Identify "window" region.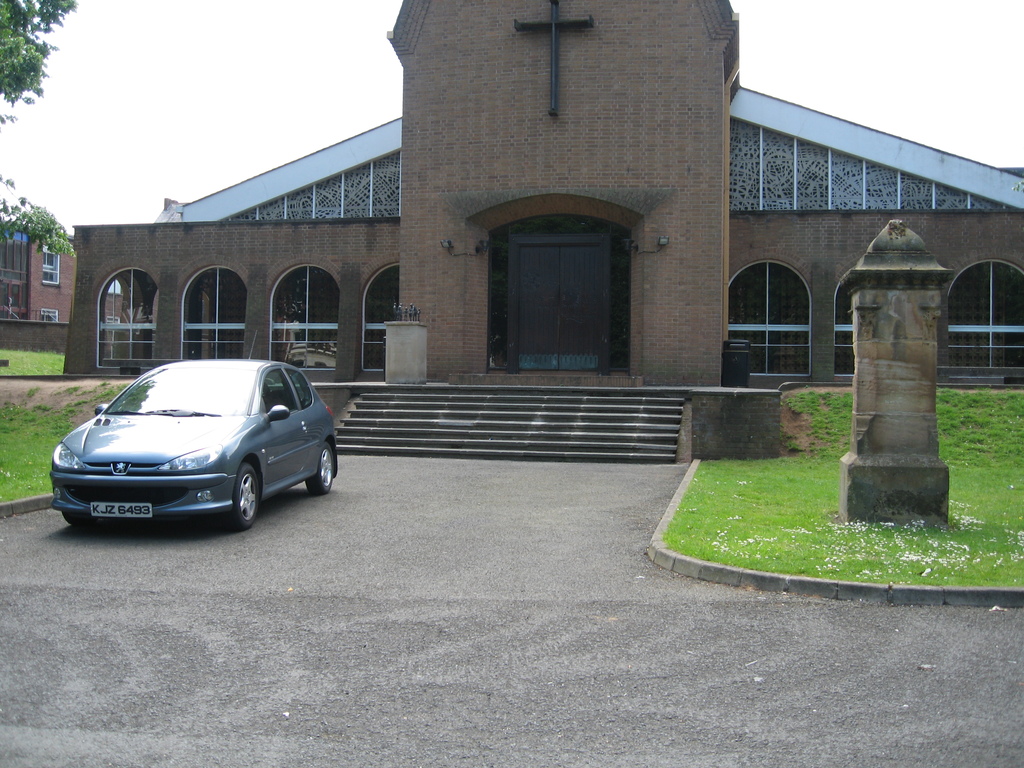
Region: region(38, 310, 60, 322).
